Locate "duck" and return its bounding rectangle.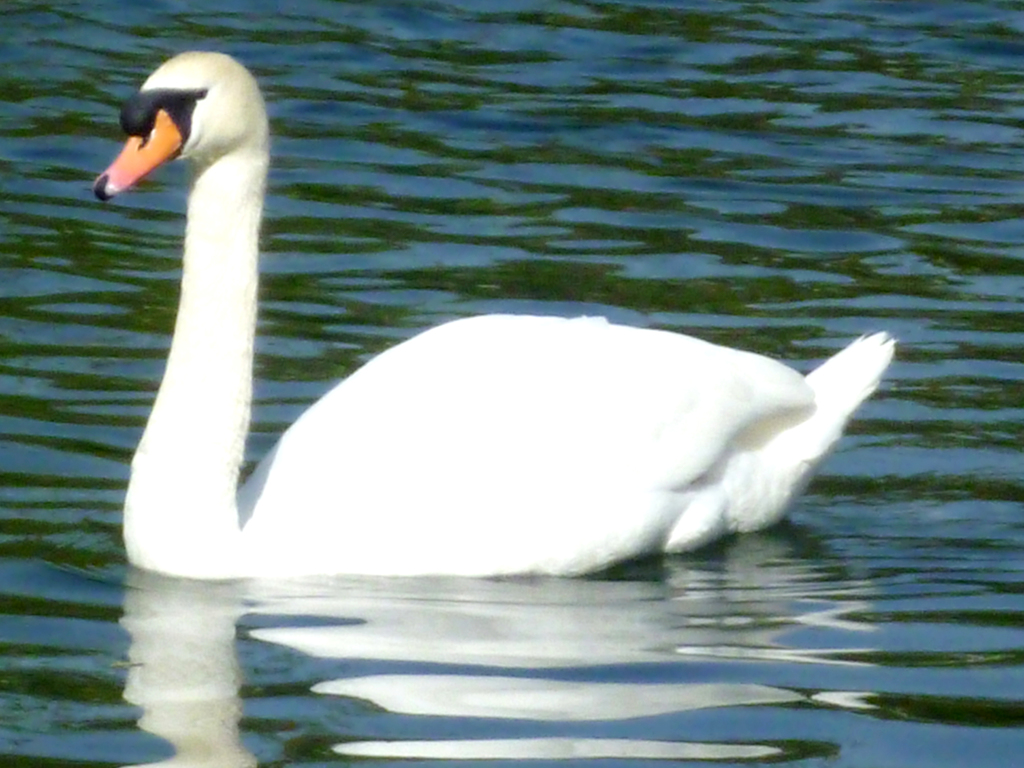
BBox(90, 42, 886, 612).
